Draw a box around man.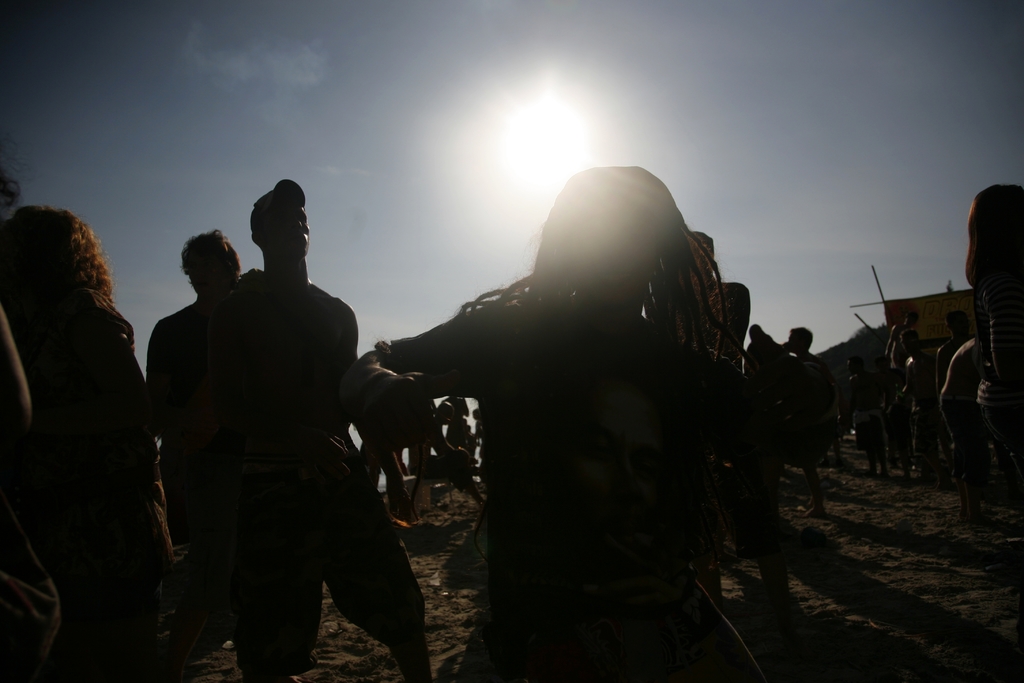
bbox(140, 239, 240, 572).
